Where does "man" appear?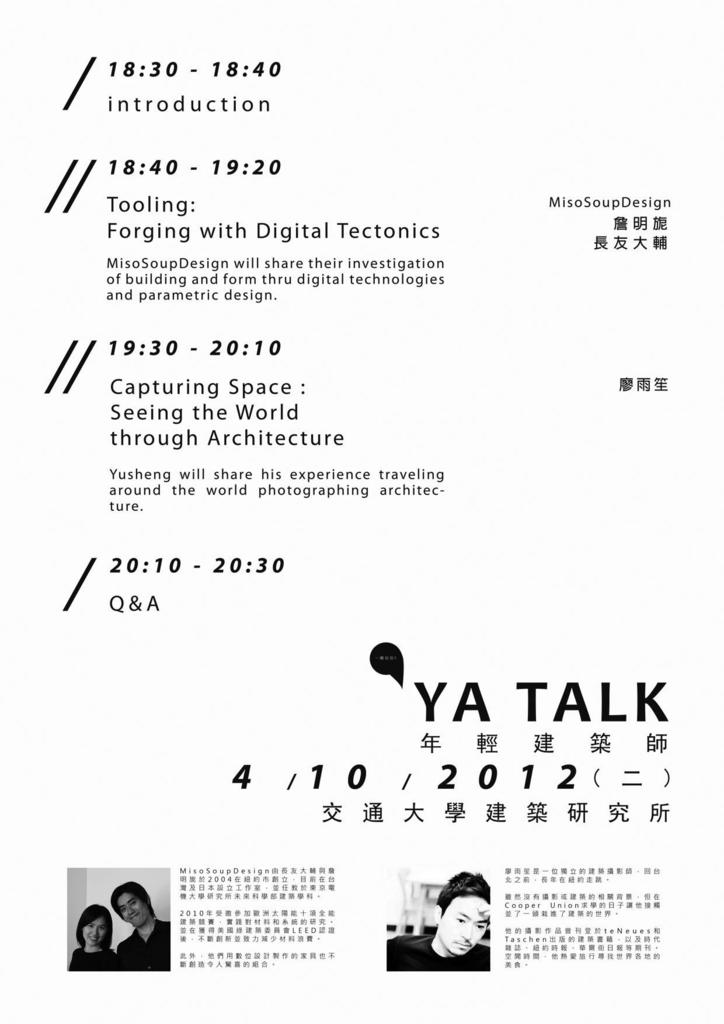
Appears at 394:880:501:975.
